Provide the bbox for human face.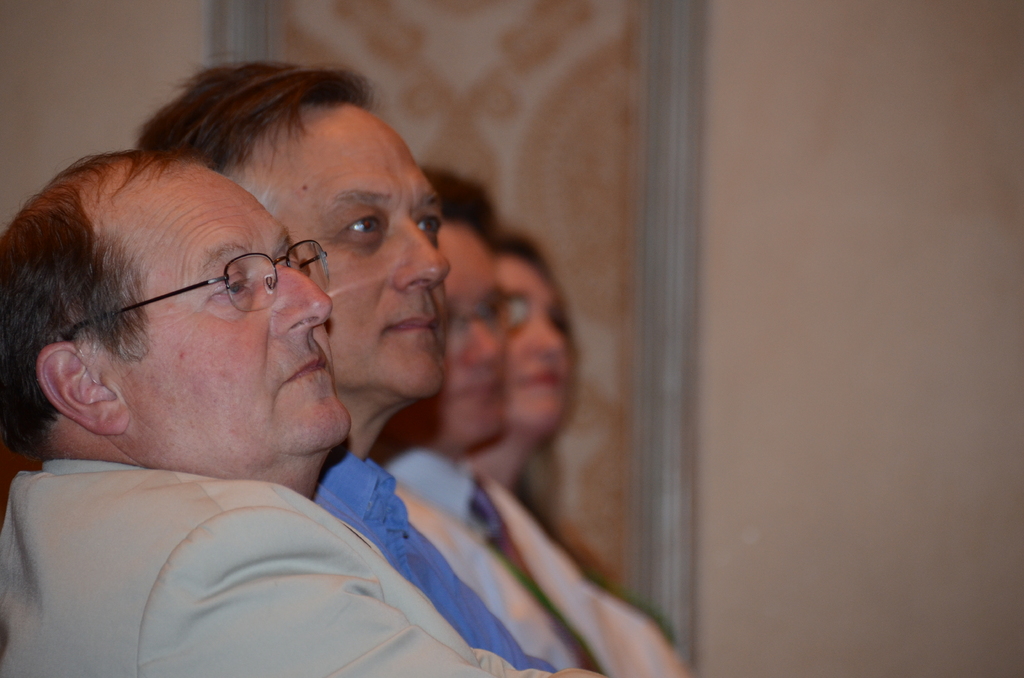
(x1=430, y1=223, x2=521, y2=462).
